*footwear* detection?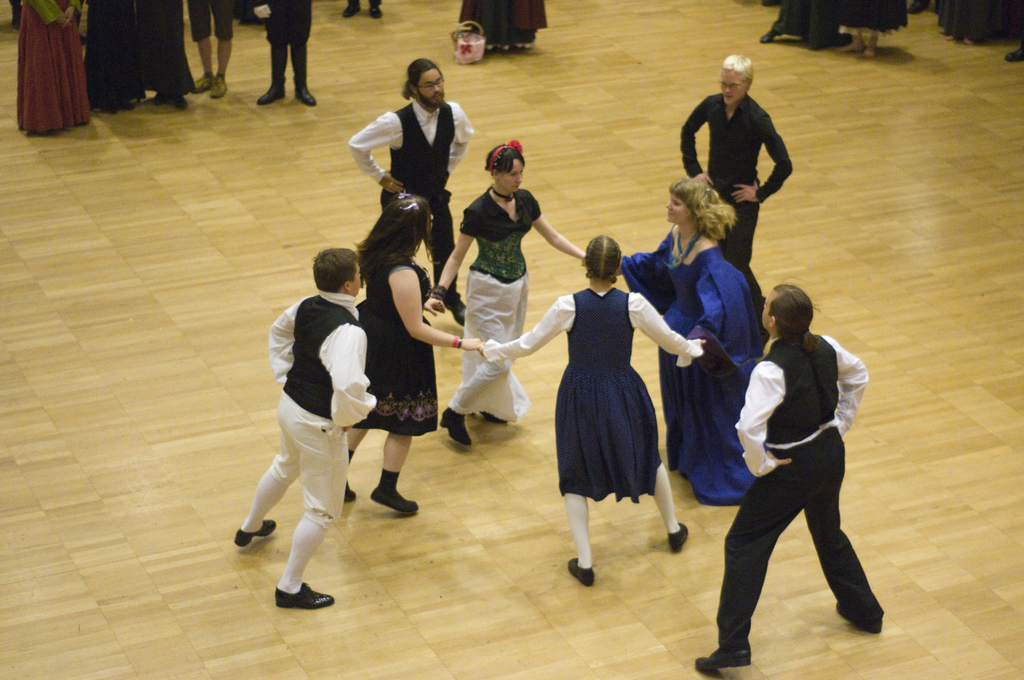
<region>829, 592, 879, 632</region>
